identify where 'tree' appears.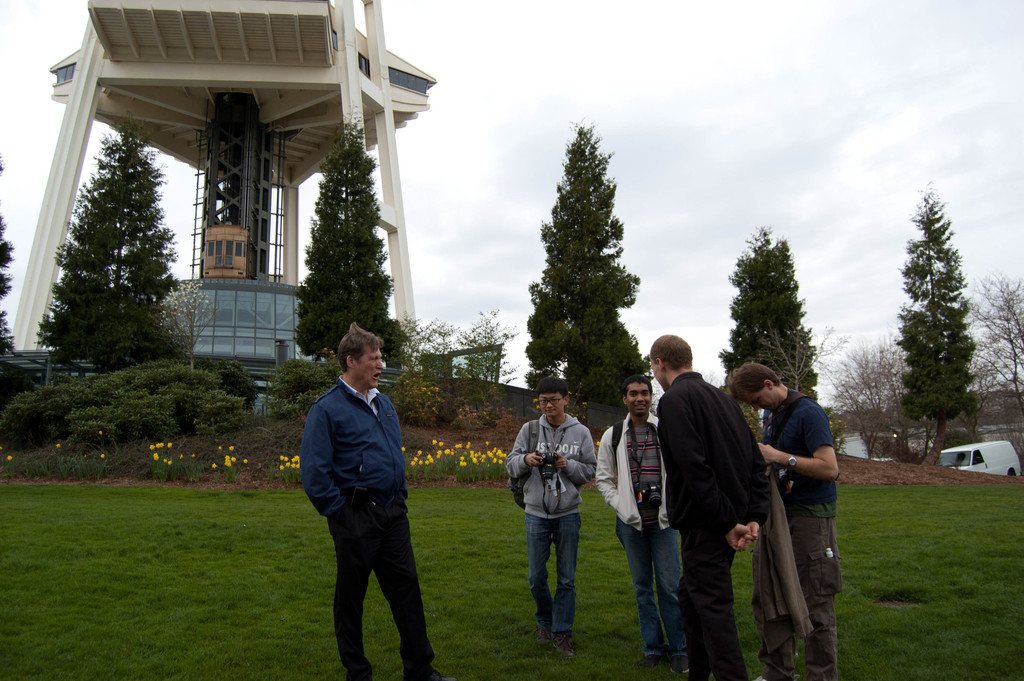
Appears at <bbox>0, 147, 14, 303</bbox>.
